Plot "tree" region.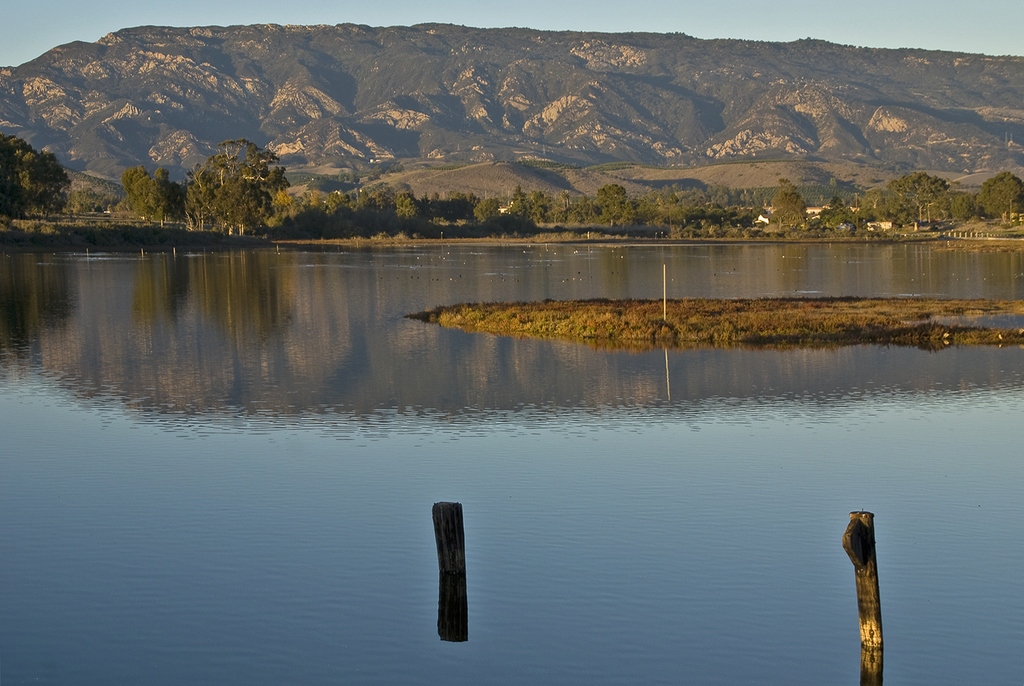
Plotted at {"x1": 377, "y1": 193, "x2": 394, "y2": 213}.
